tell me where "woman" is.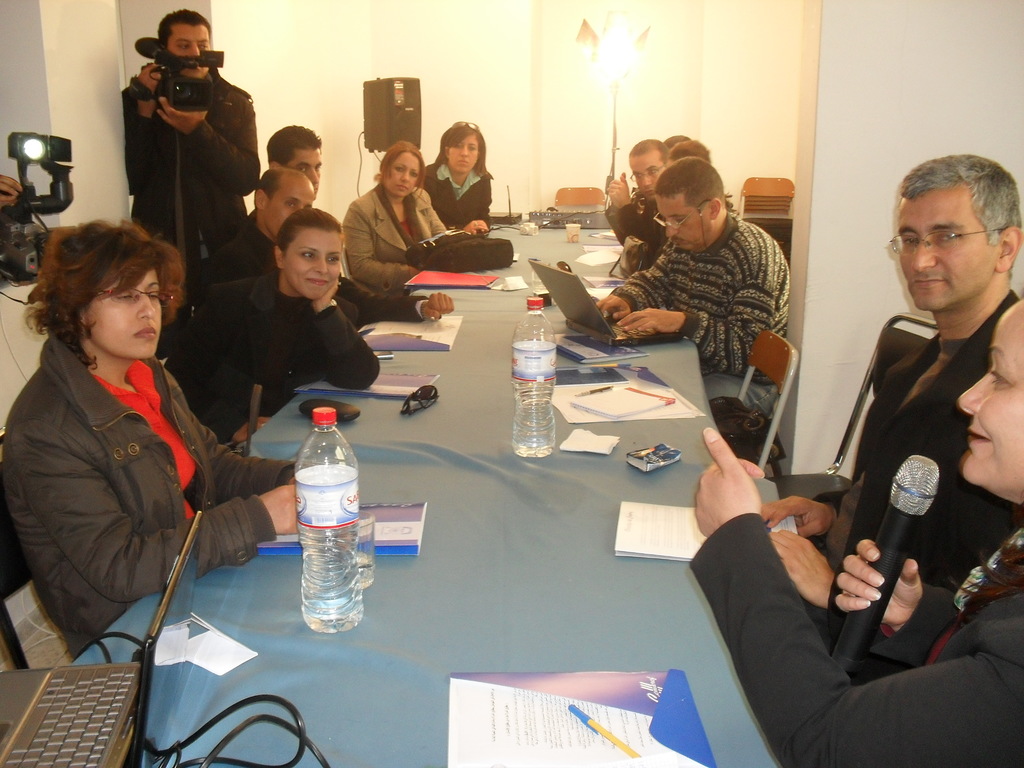
"woman" is at (x1=697, y1=294, x2=1023, y2=767).
